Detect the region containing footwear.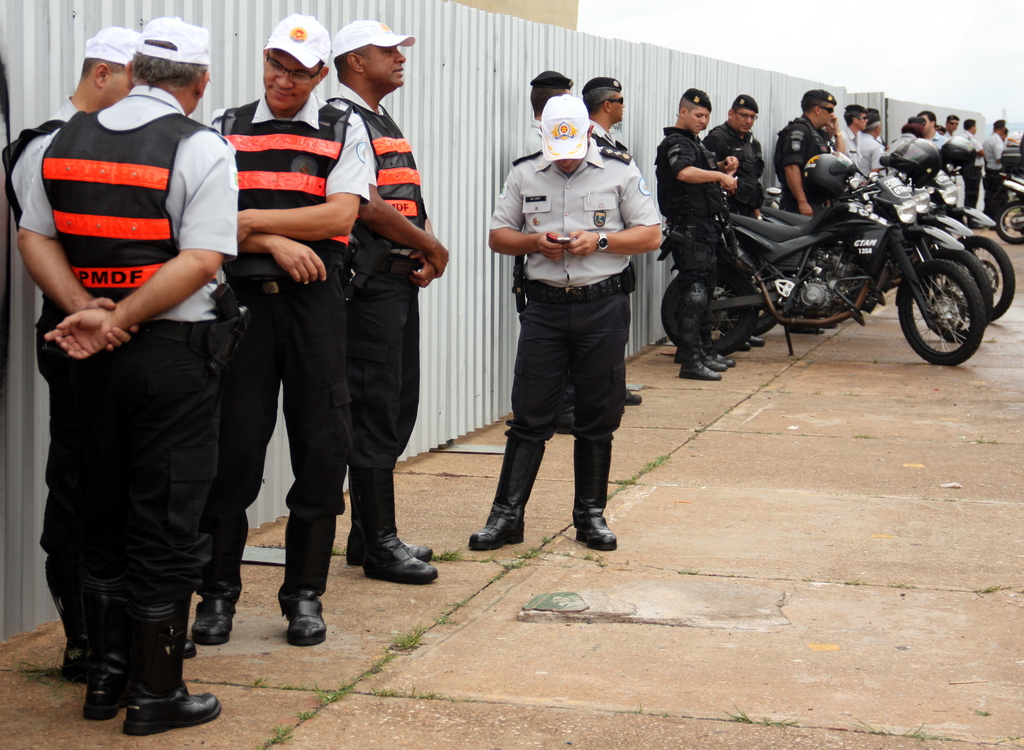
l=276, t=585, r=327, b=649.
